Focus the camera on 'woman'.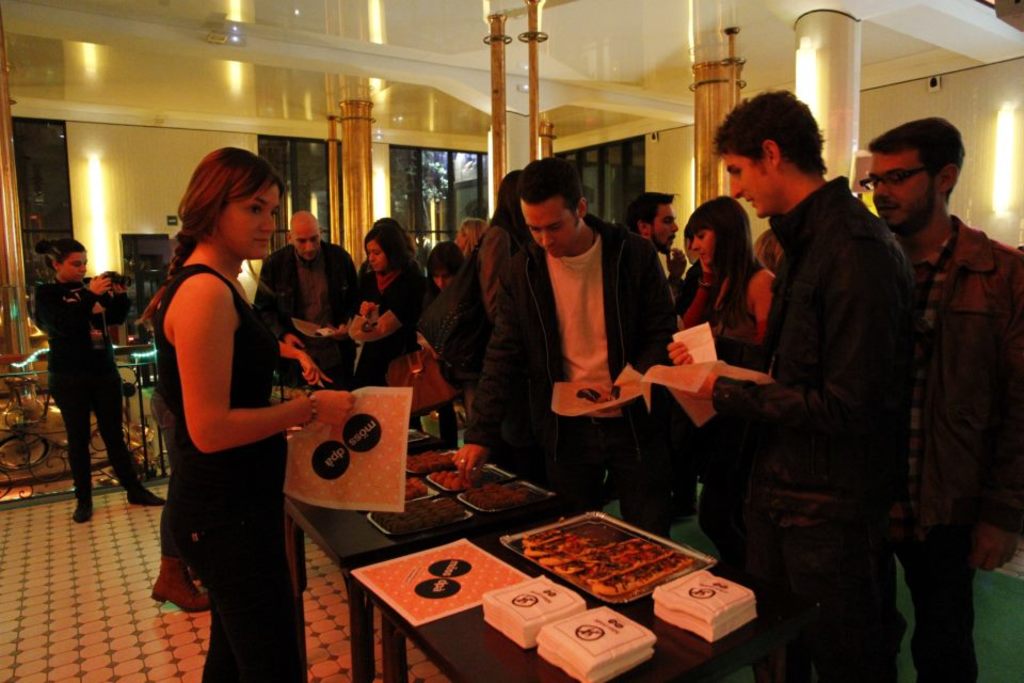
Focus region: 467,171,524,441.
